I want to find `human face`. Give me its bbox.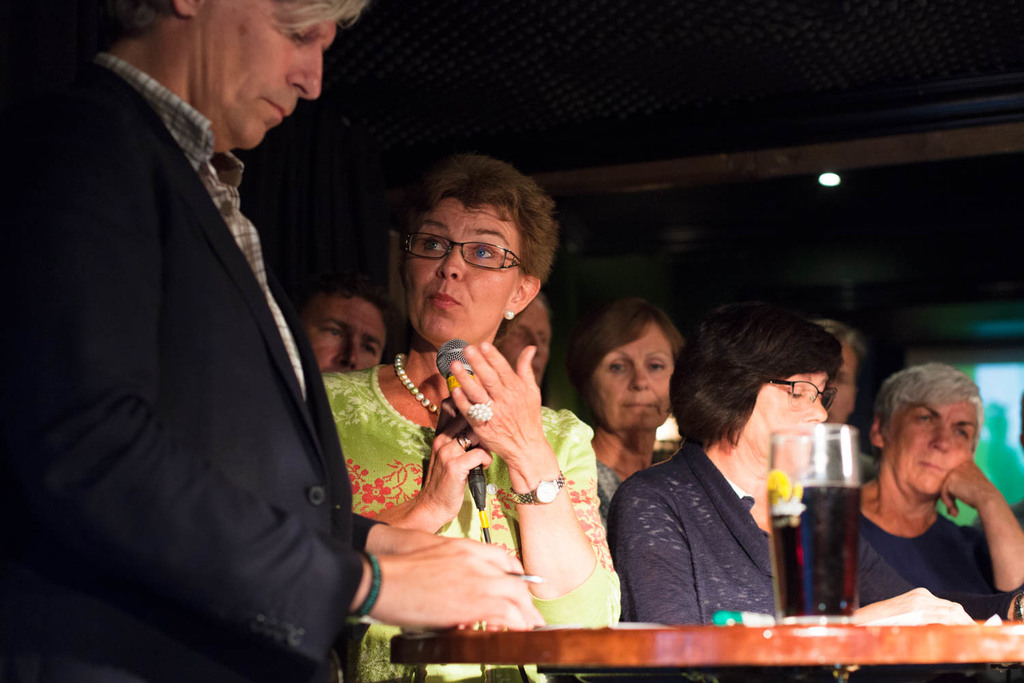
[left=746, top=370, right=831, bottom=464].
